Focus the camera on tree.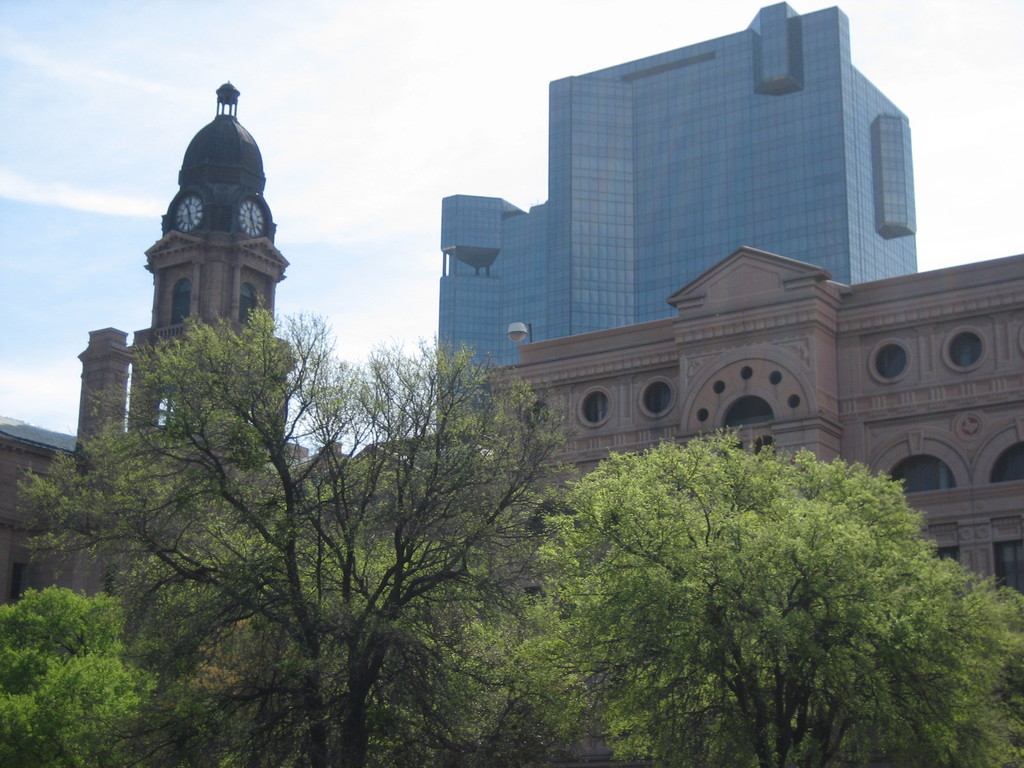
Focus region: pyautogui.locateOnScreen(697, 548, 1023, 767).
